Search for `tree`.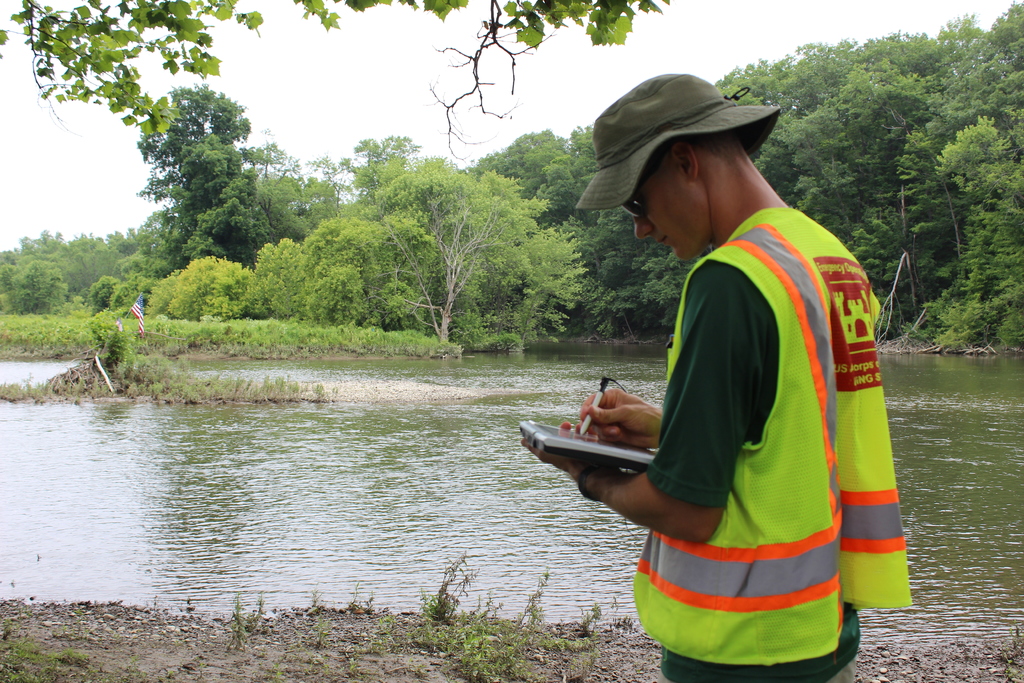
Found at [290,152,593,346].
